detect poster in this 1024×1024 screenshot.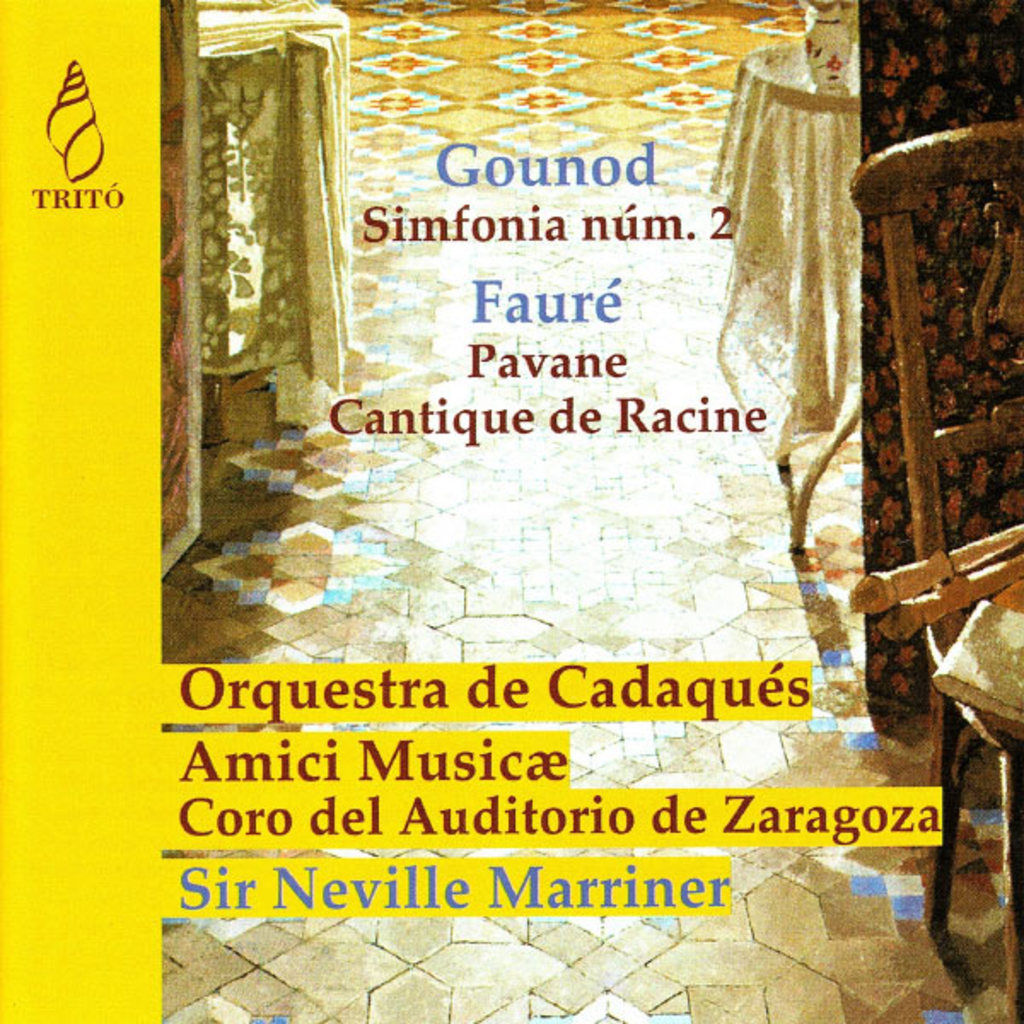
Detection: Rect(0, 0, 1022, 1022).
